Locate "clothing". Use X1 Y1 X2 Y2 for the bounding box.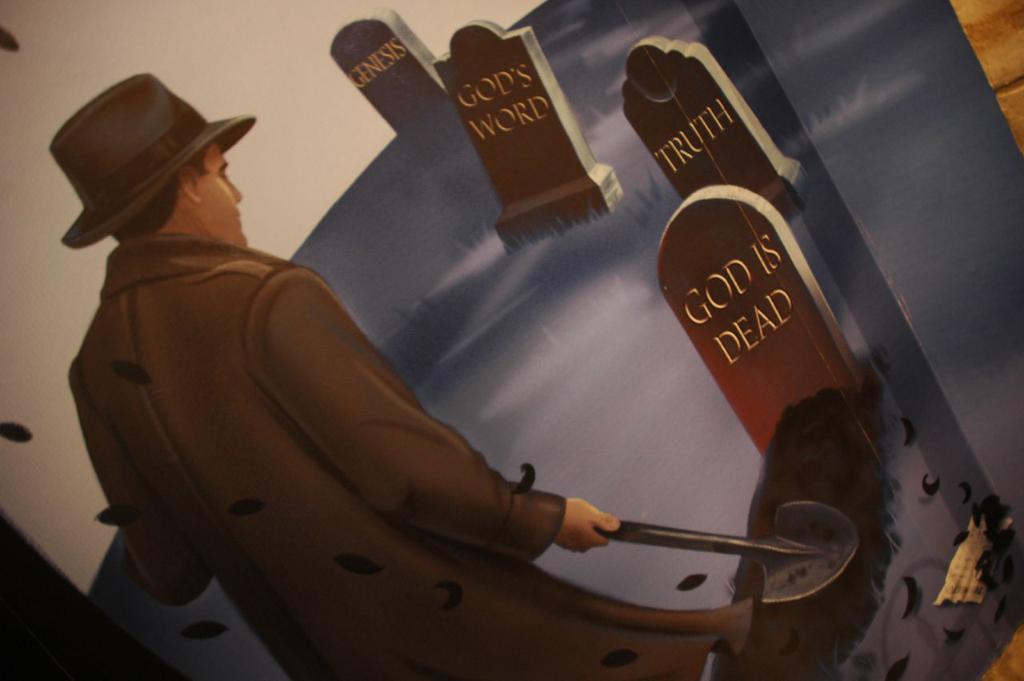
71 239 754 680.
